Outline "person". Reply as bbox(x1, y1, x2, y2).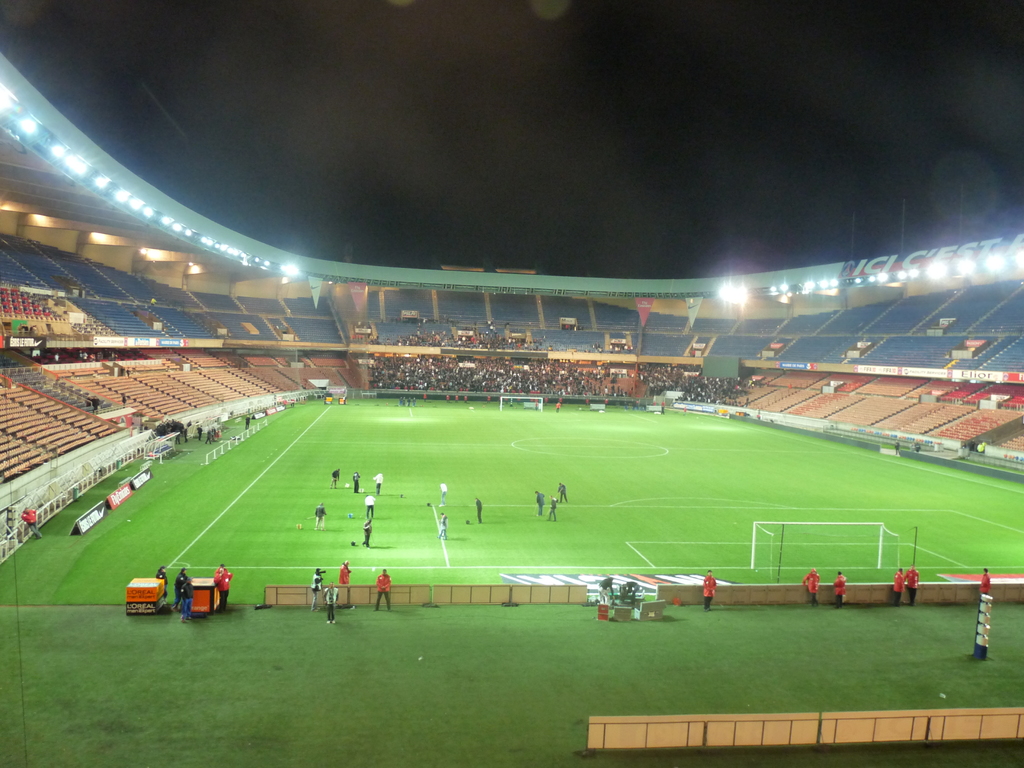
bbox(308, 568, 326, 614).
